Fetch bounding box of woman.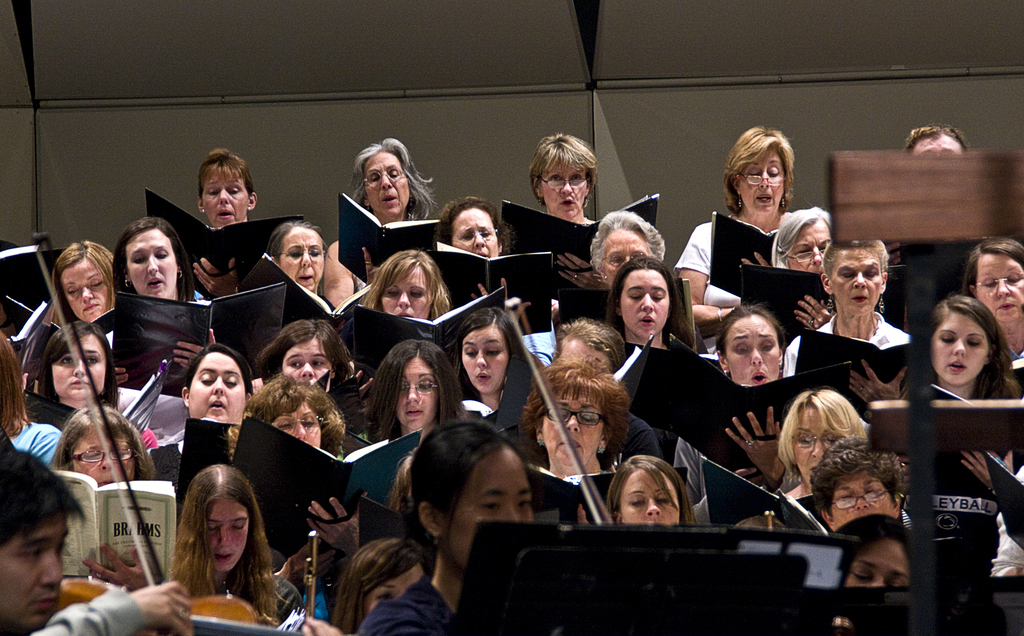
Bbox: <bbox>733, 389, 871, 548</bbox>.
